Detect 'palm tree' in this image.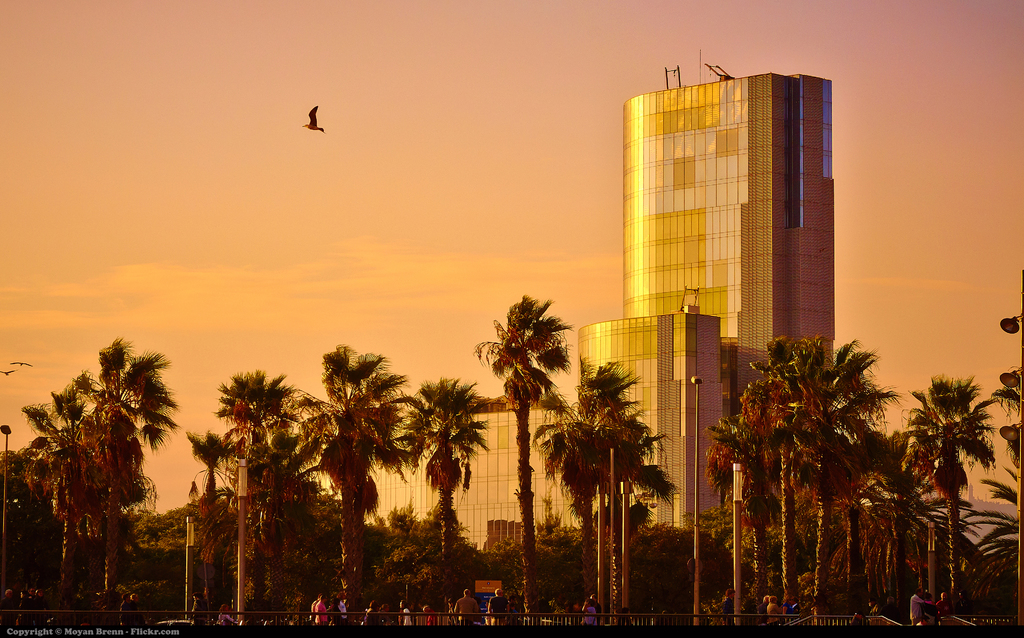
Detection: 397, 379, 479, 605.
